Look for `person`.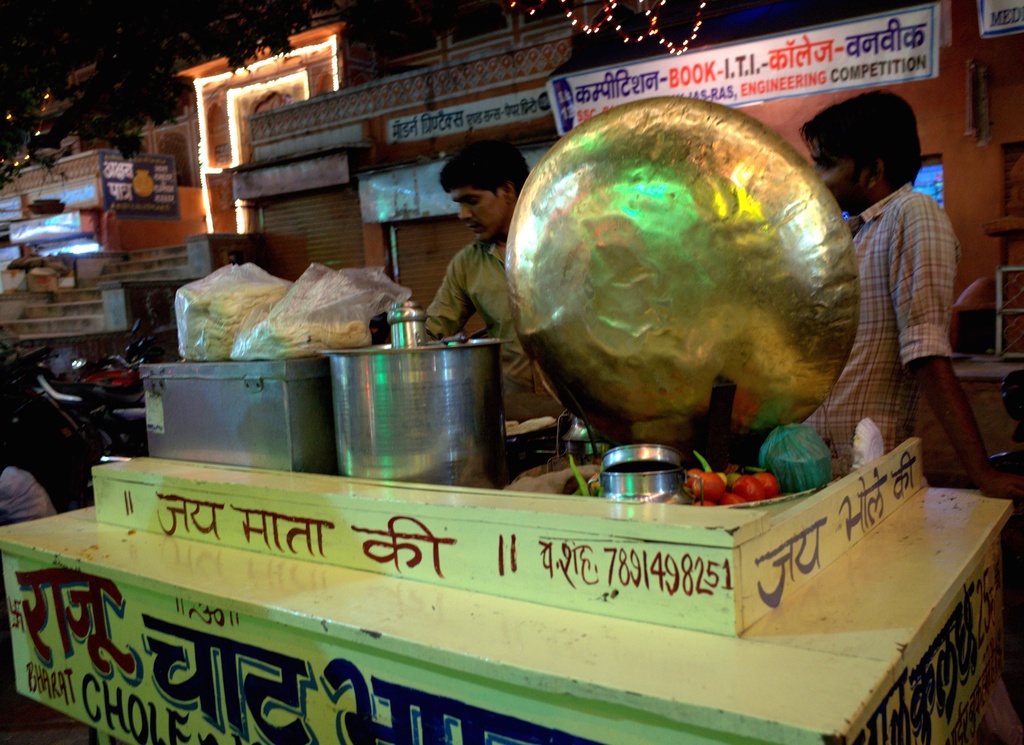
Found: crop(419, 141, 528, 397).
